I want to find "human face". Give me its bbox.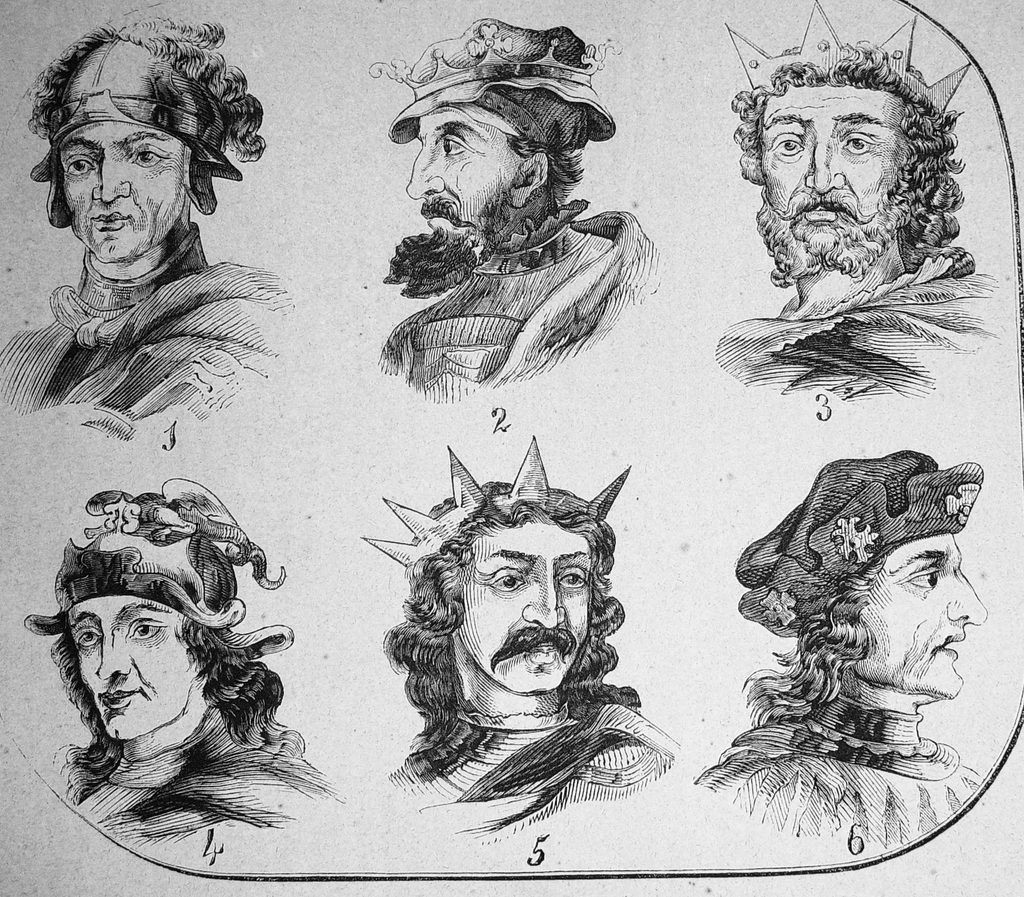
locate(405, 107, 511, 261).
